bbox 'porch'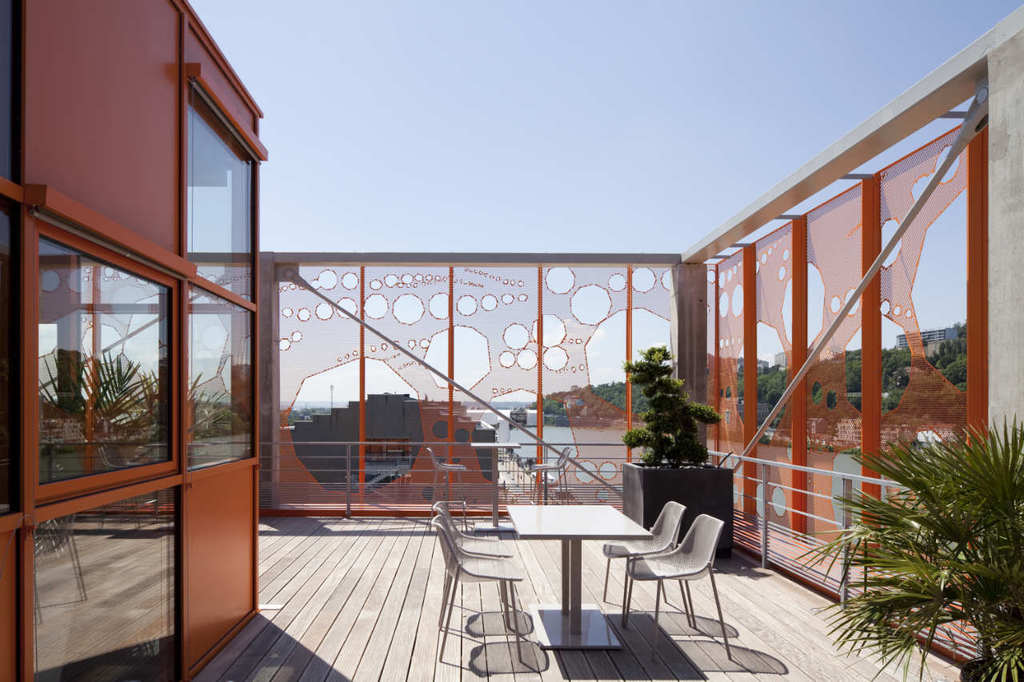
11:396:1023:681
